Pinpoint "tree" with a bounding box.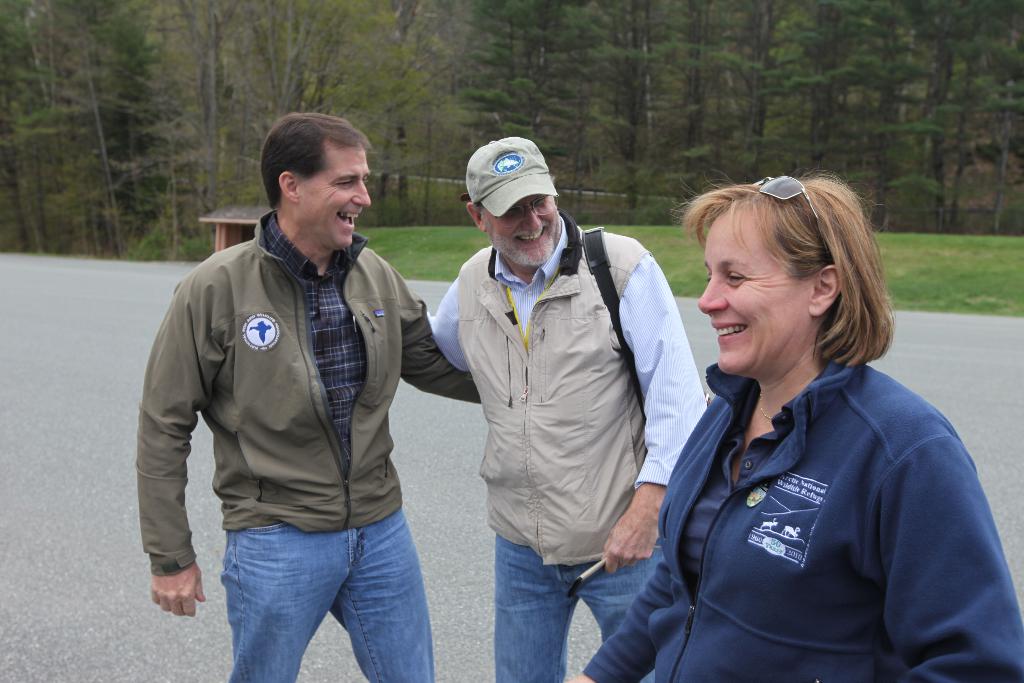
[left=217, top=0, right=458, bottom=145].
